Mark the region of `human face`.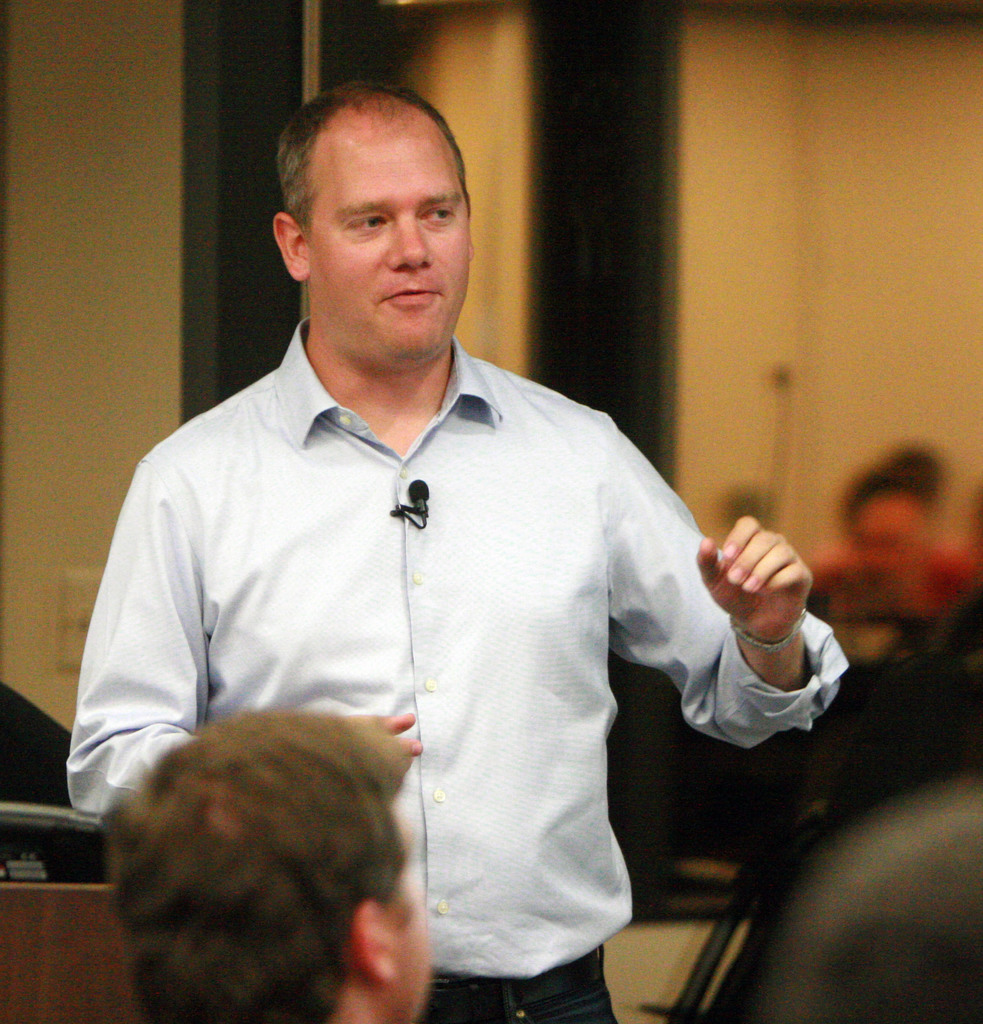
Region: crop(306, 126, 467, 358).
